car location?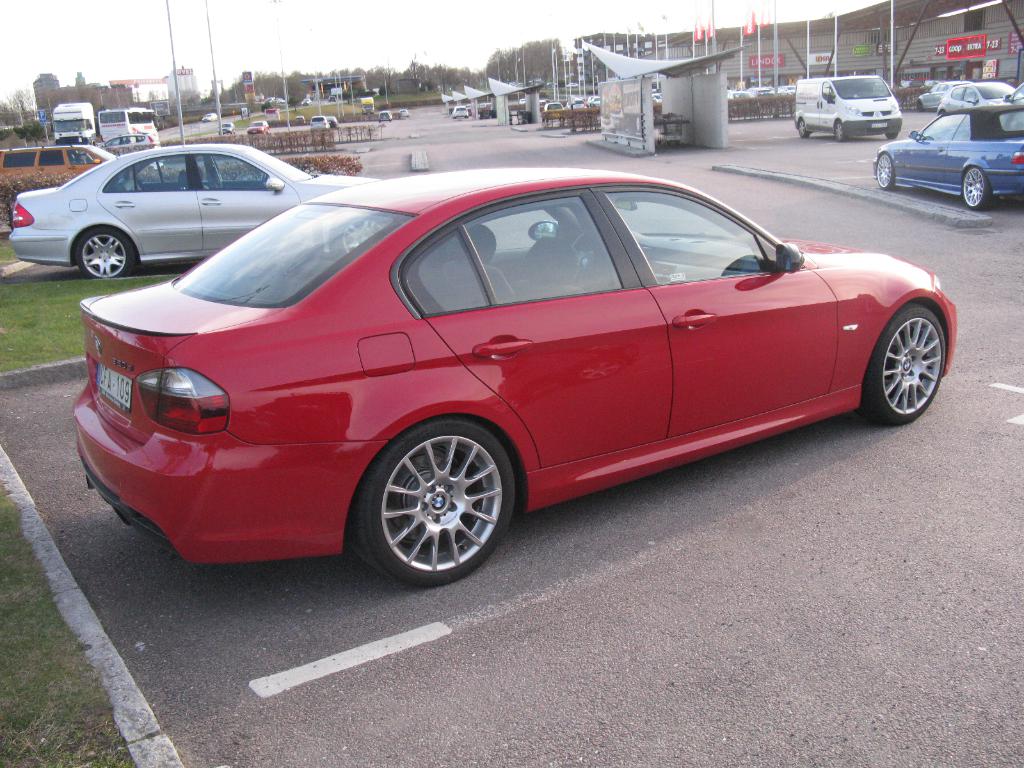
<bbox>938, 81, 1023, 116</bbox>
